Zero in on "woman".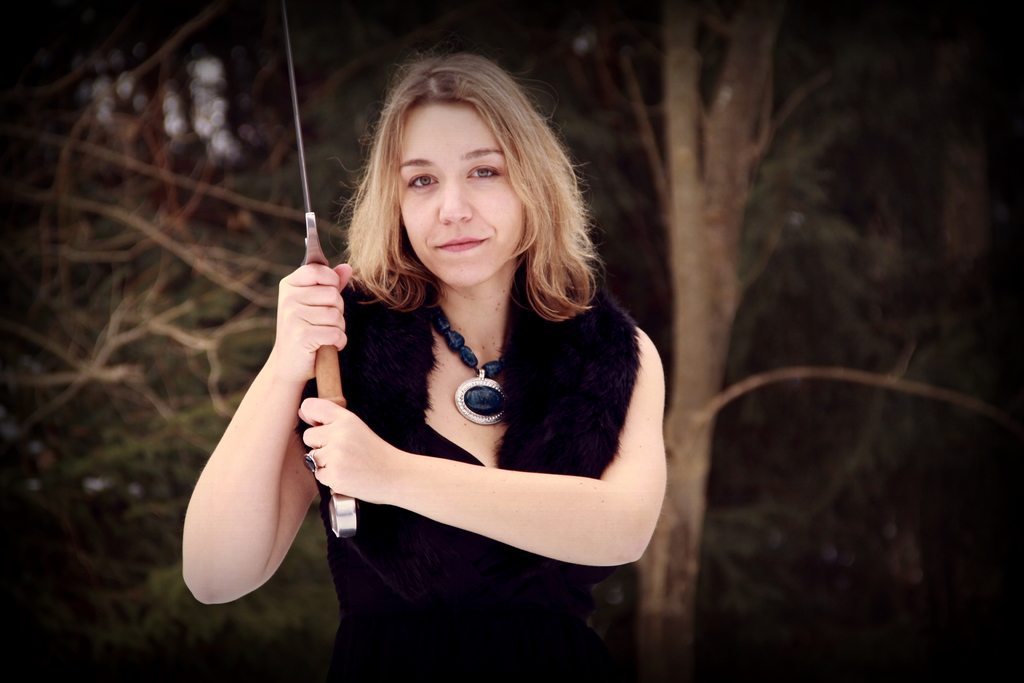
Zeroed in: crop(240, 51, 669, 660).
